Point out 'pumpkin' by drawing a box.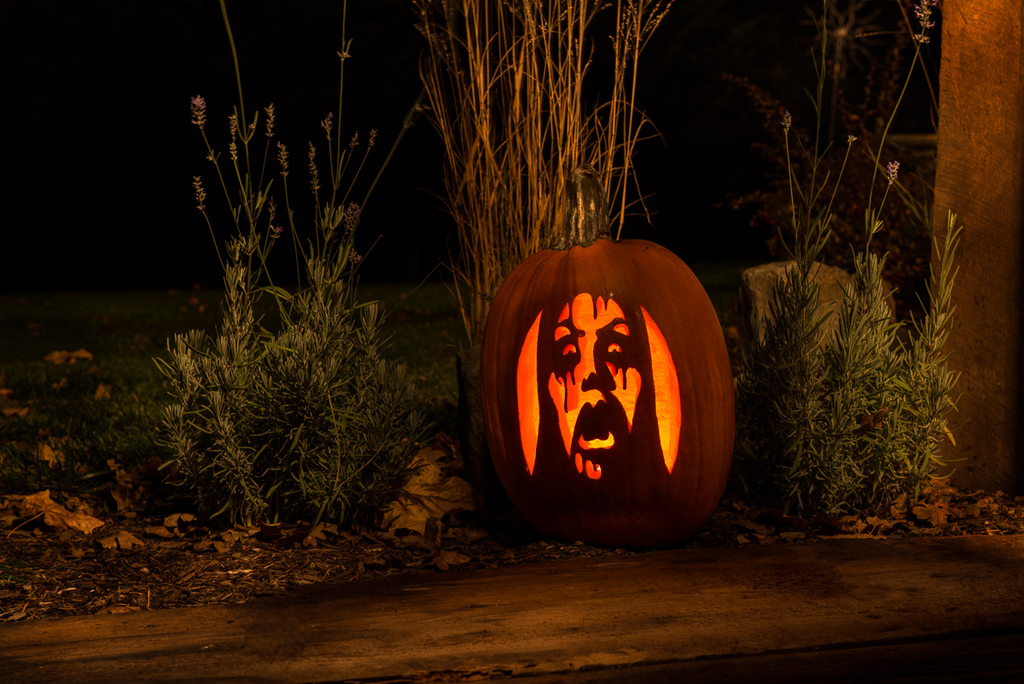
[477, 161, 734, 552].
